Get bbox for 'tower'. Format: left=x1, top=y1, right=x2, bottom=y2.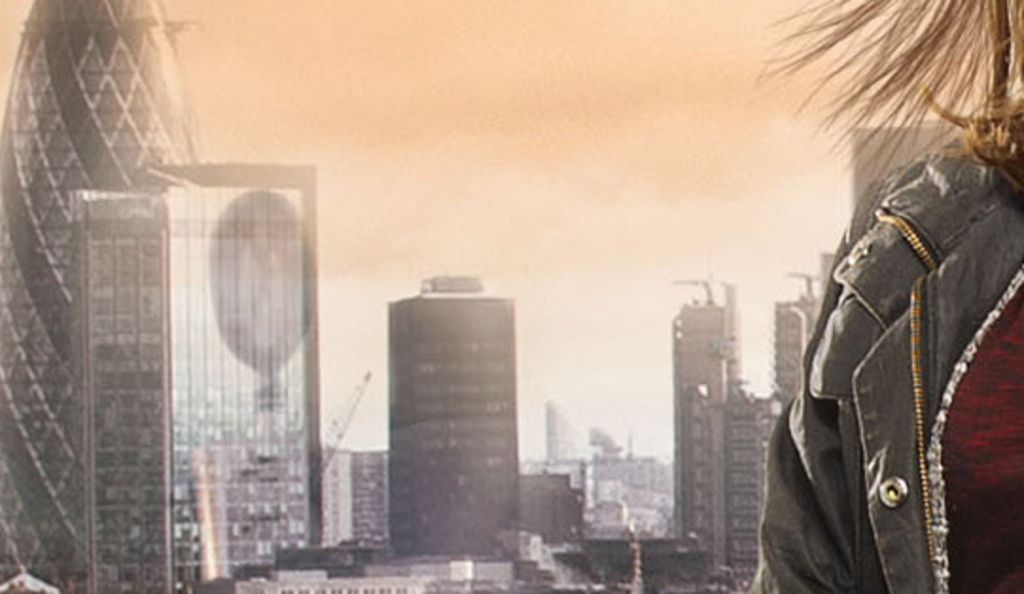
left=384, top=271, right=519, bottom=566.
